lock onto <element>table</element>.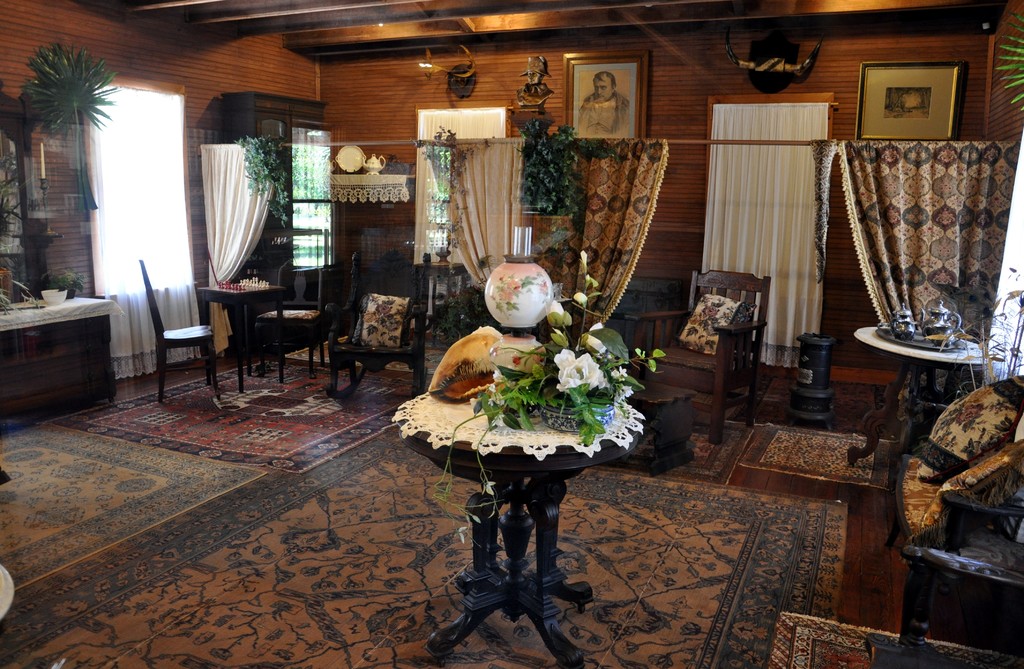
Locked: (left=639, top=379, right=703, bottom=475).
